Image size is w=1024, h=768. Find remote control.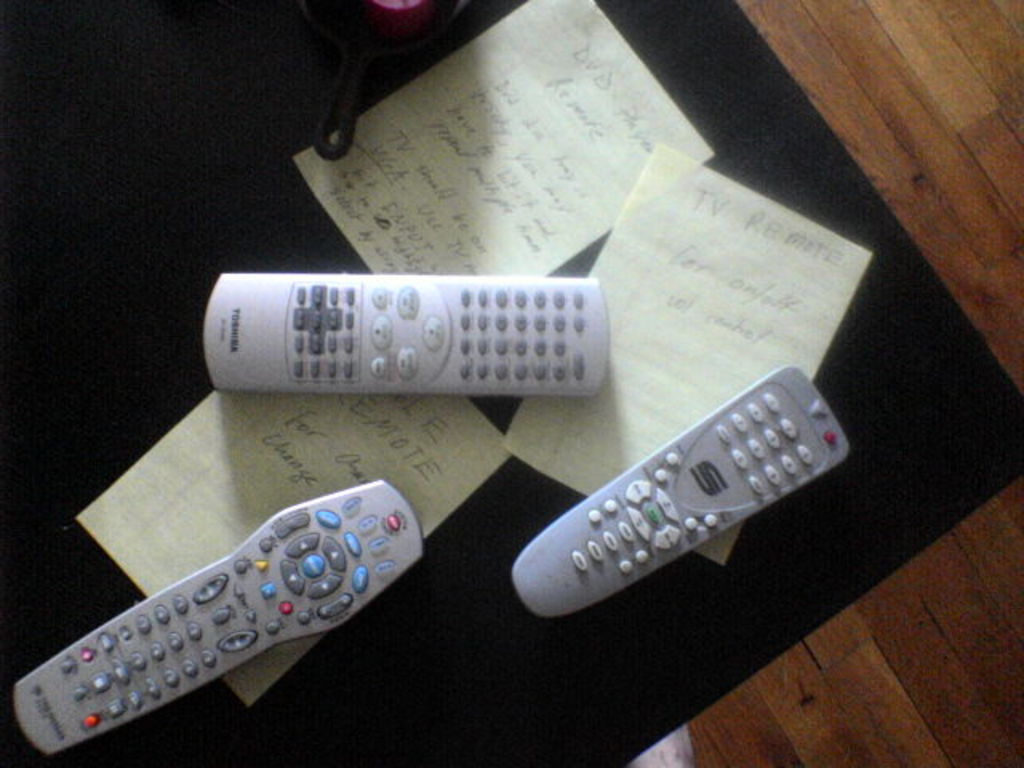
box=[14, 480, 426, 757].
